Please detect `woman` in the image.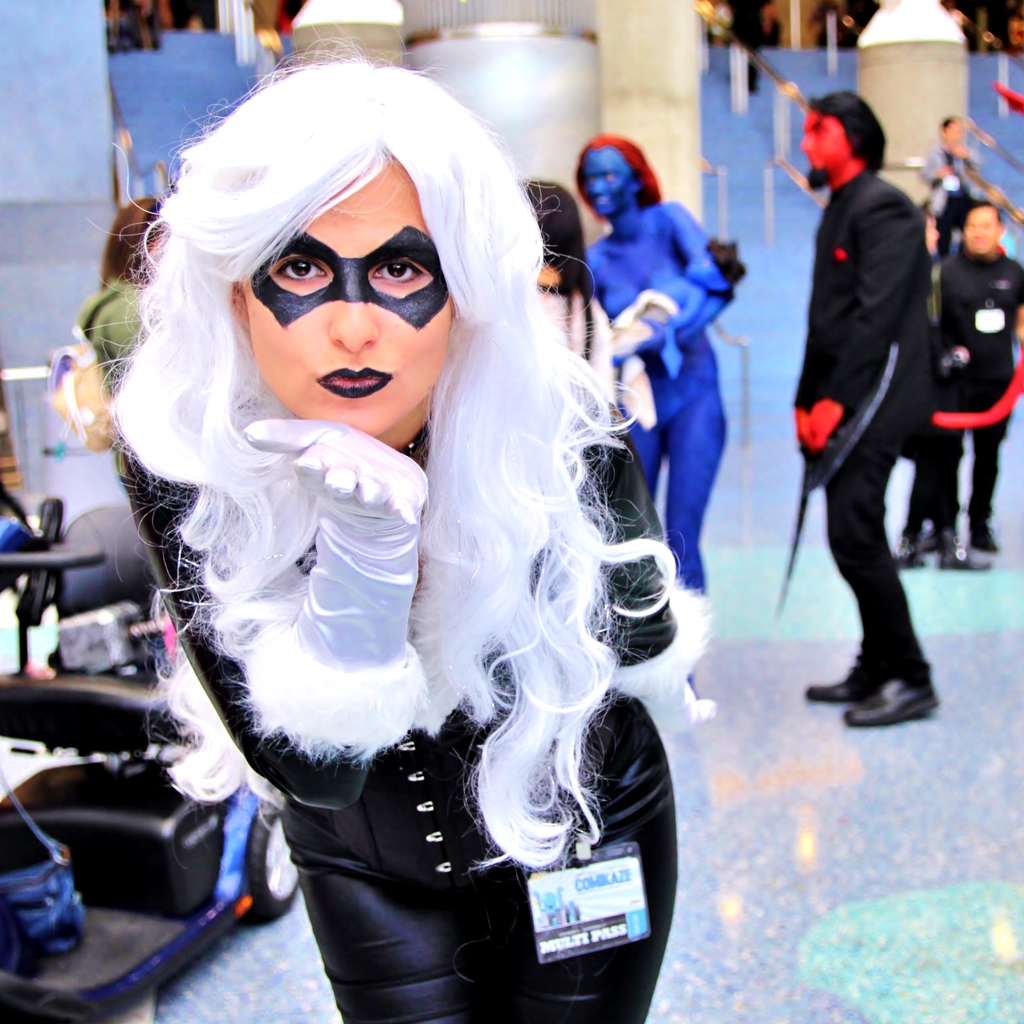
52,88,698,1000.
